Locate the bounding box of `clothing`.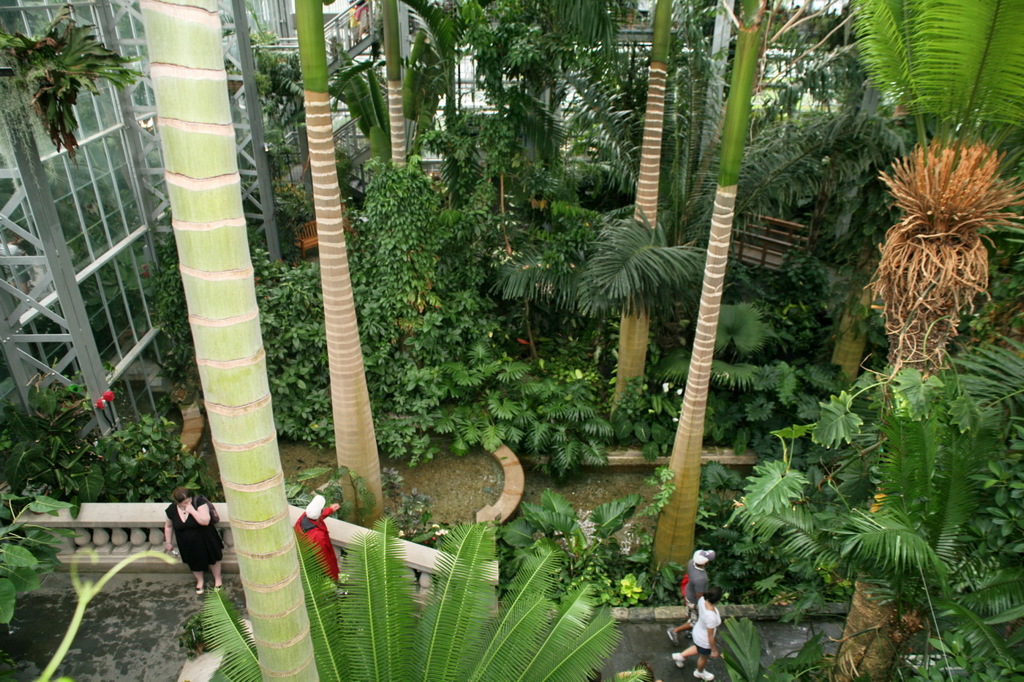
Bounding box: (679, 564, 707, 602).
